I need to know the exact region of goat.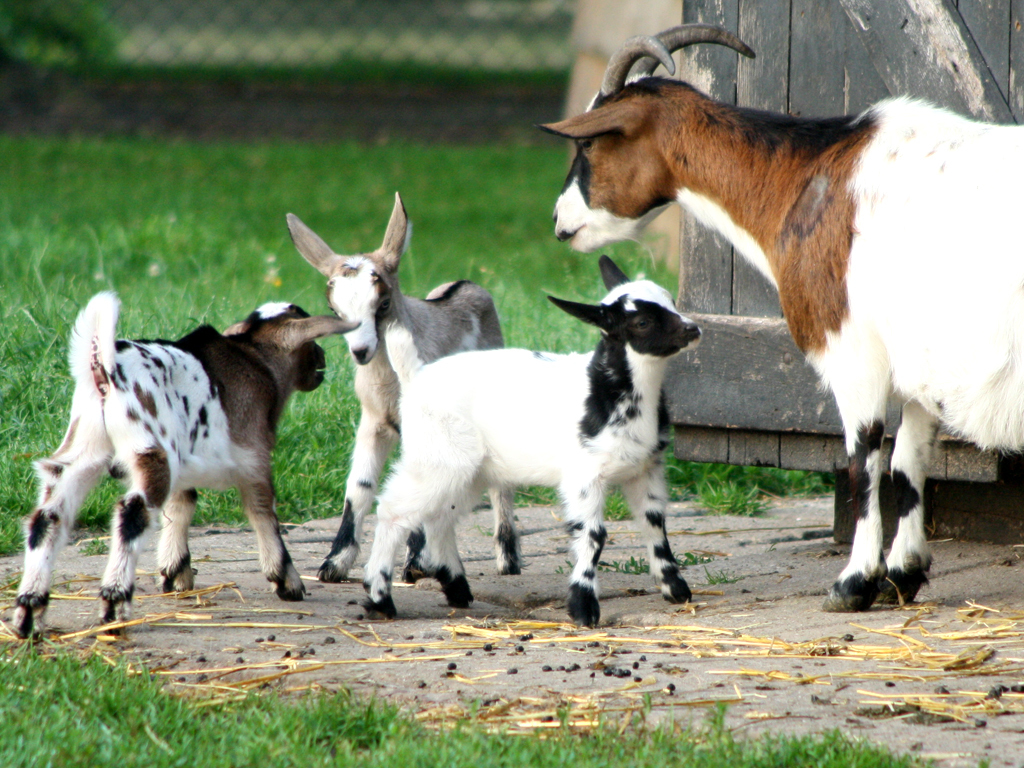
Region: x1=545, y1=17, x2=1023, y2=610.
